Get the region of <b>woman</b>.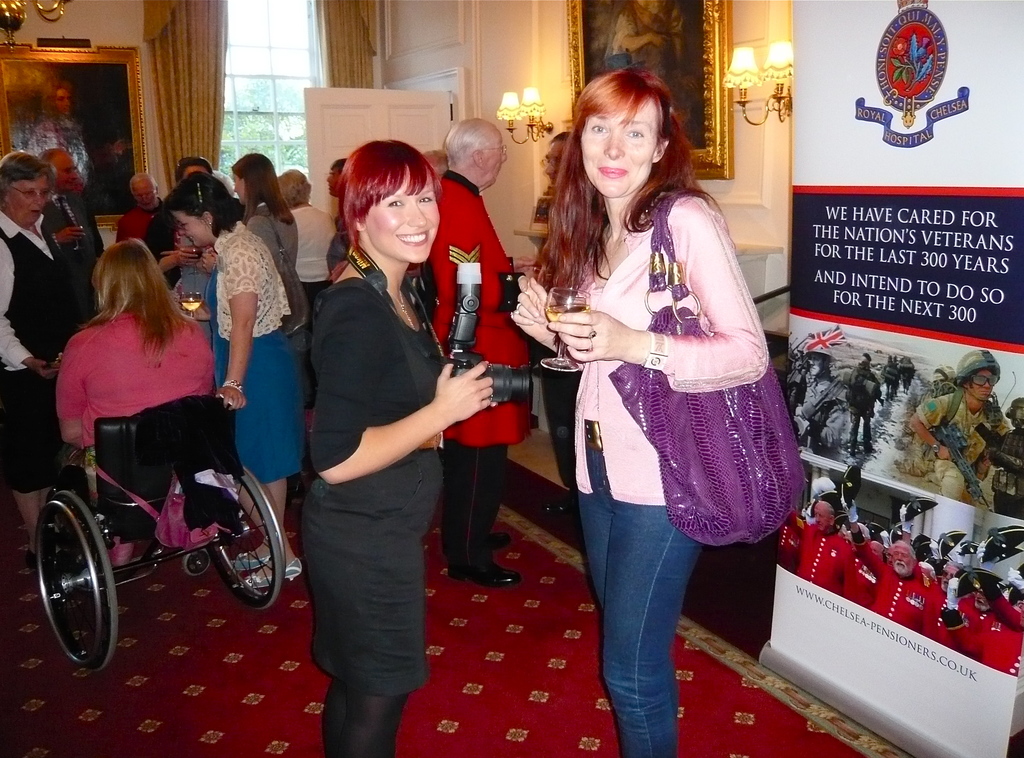
select_region(525, 69, 787, 671).
